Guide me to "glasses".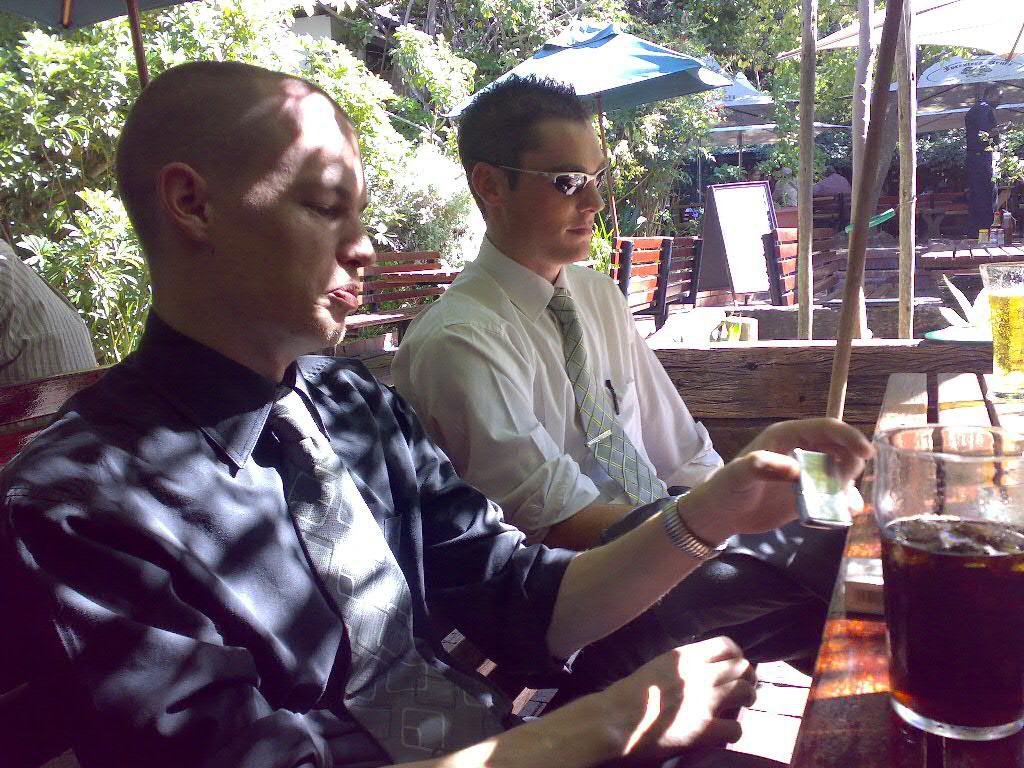
Guidance: box(478, 158, 611, 197).
